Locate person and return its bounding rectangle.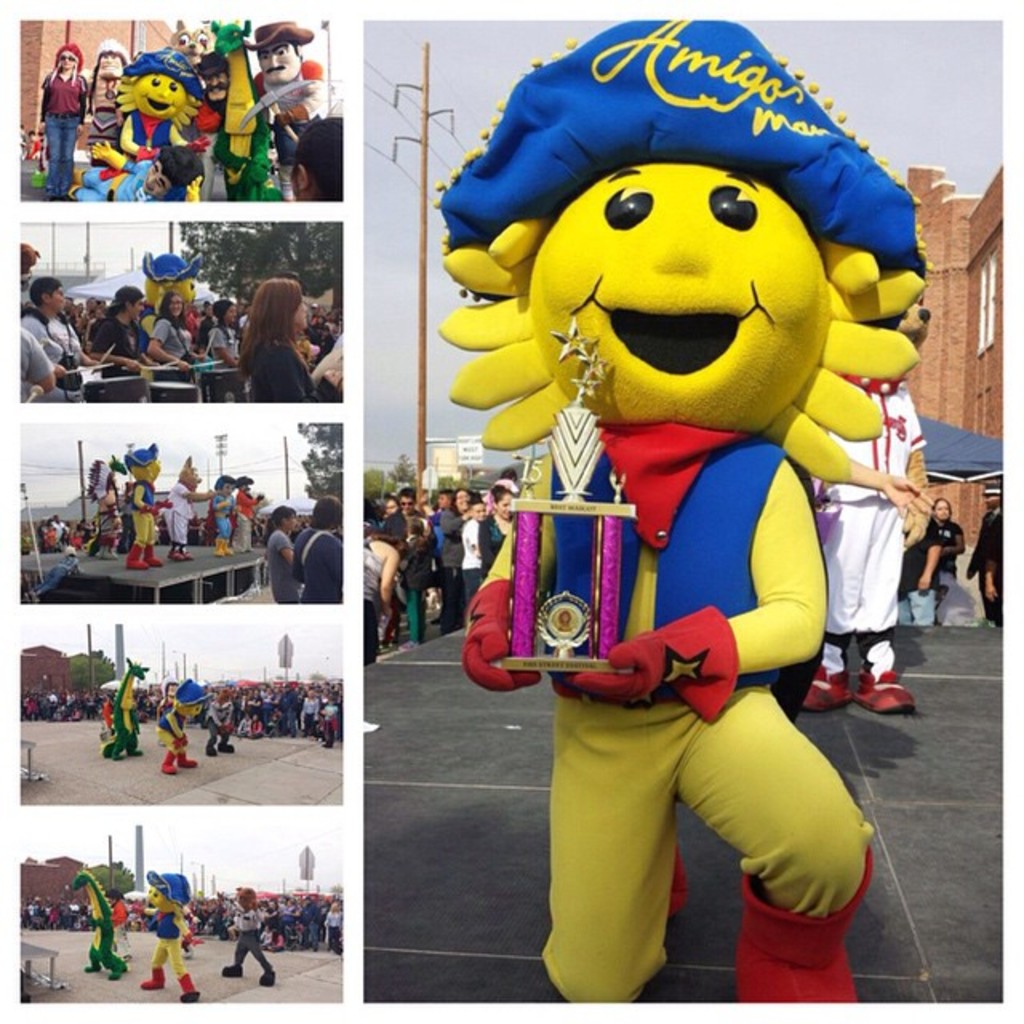
x1=974, y1=475, x2=1006, y2=630.
